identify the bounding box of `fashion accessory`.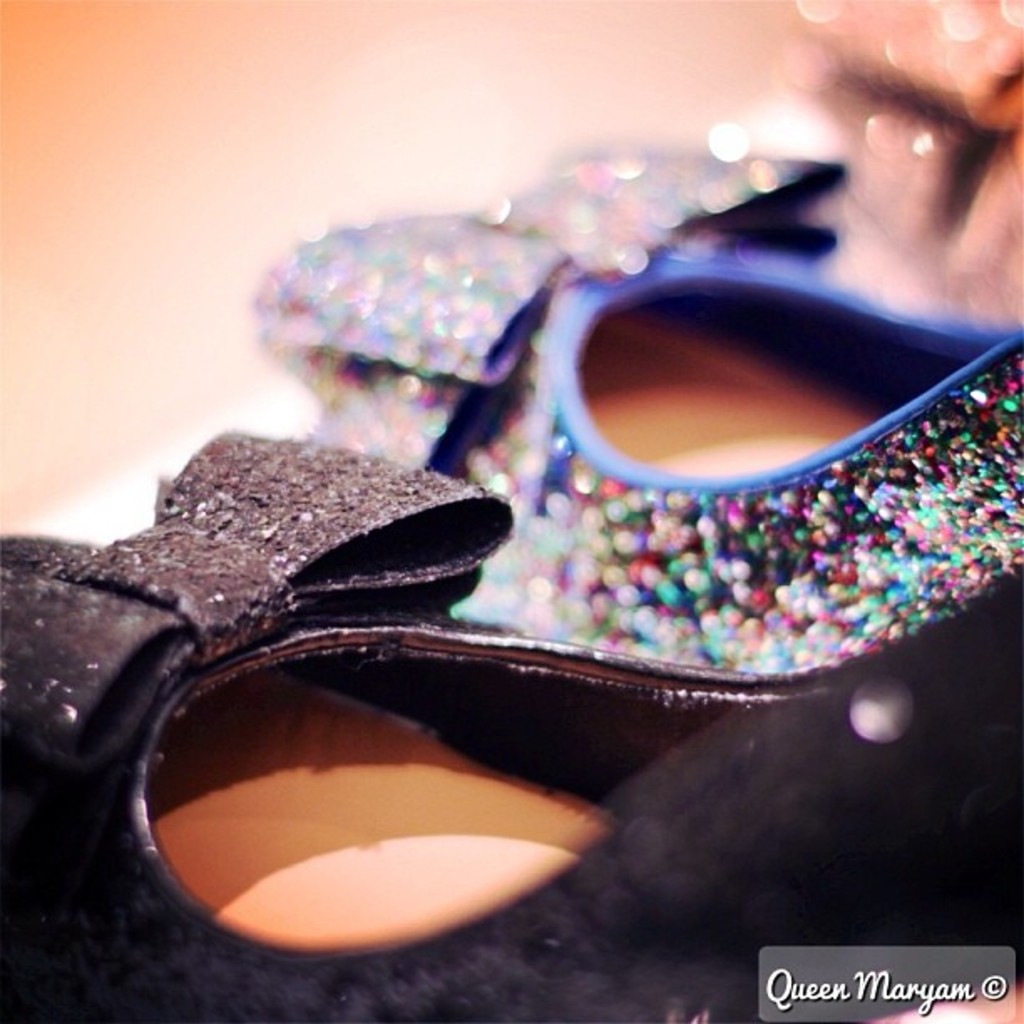
detection(770, 0, 1022, 325).
